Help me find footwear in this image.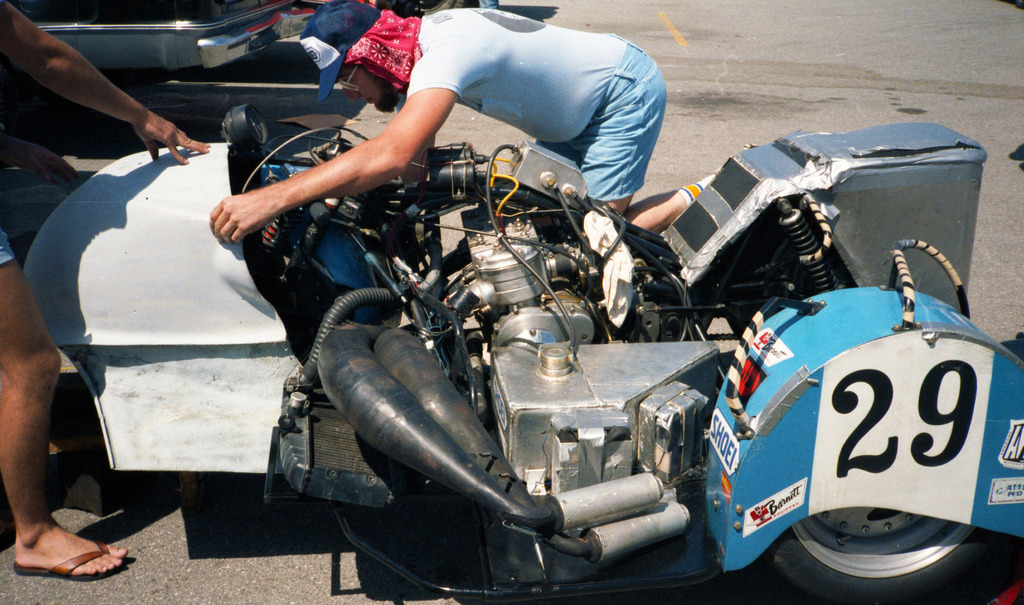
Found it: {"x1": 8, "y1": 524, "x2": 120, "y2": 585}.
